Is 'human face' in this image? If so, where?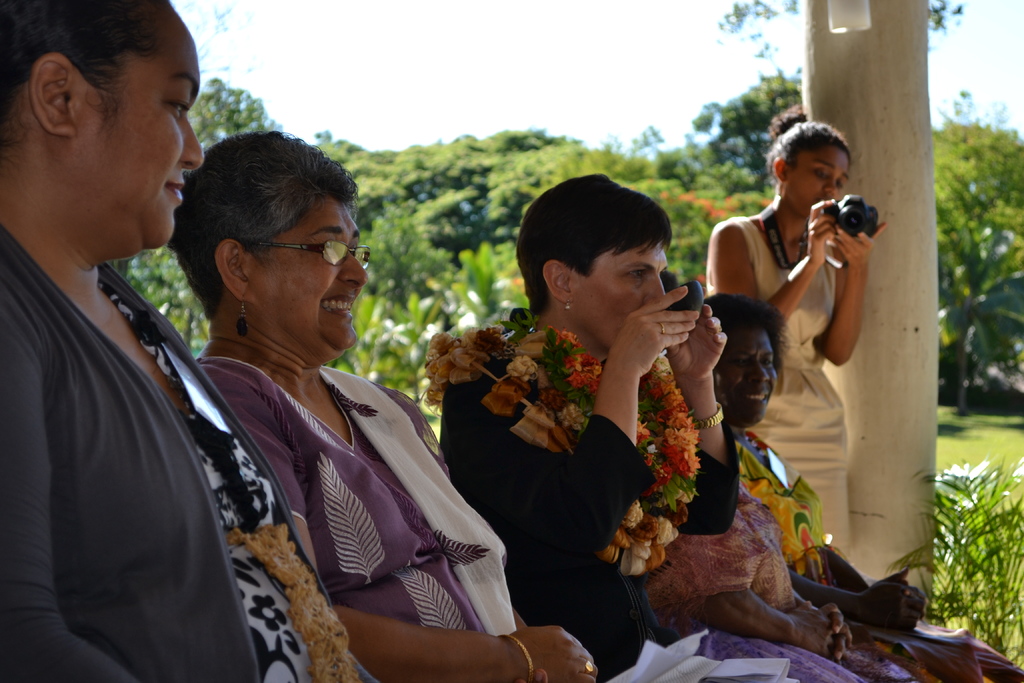
Yes, at {"left": 86, "top": 20, "right": 206, "bottom": 253}.
